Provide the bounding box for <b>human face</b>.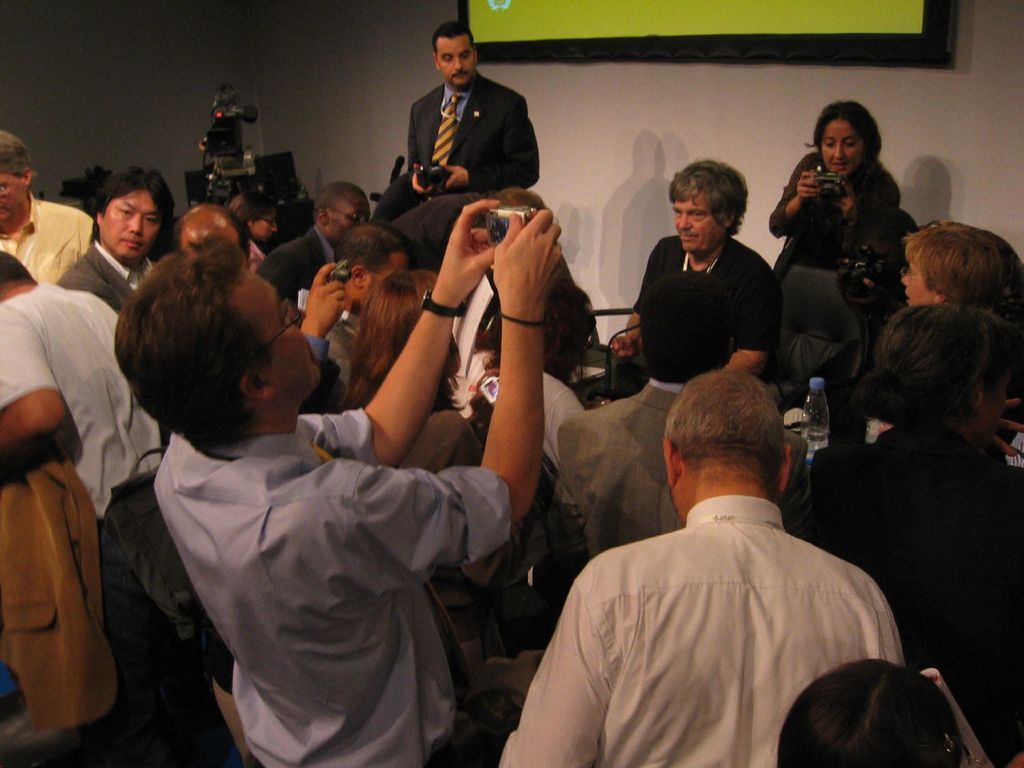
detection(433, 31, 477, 90).
